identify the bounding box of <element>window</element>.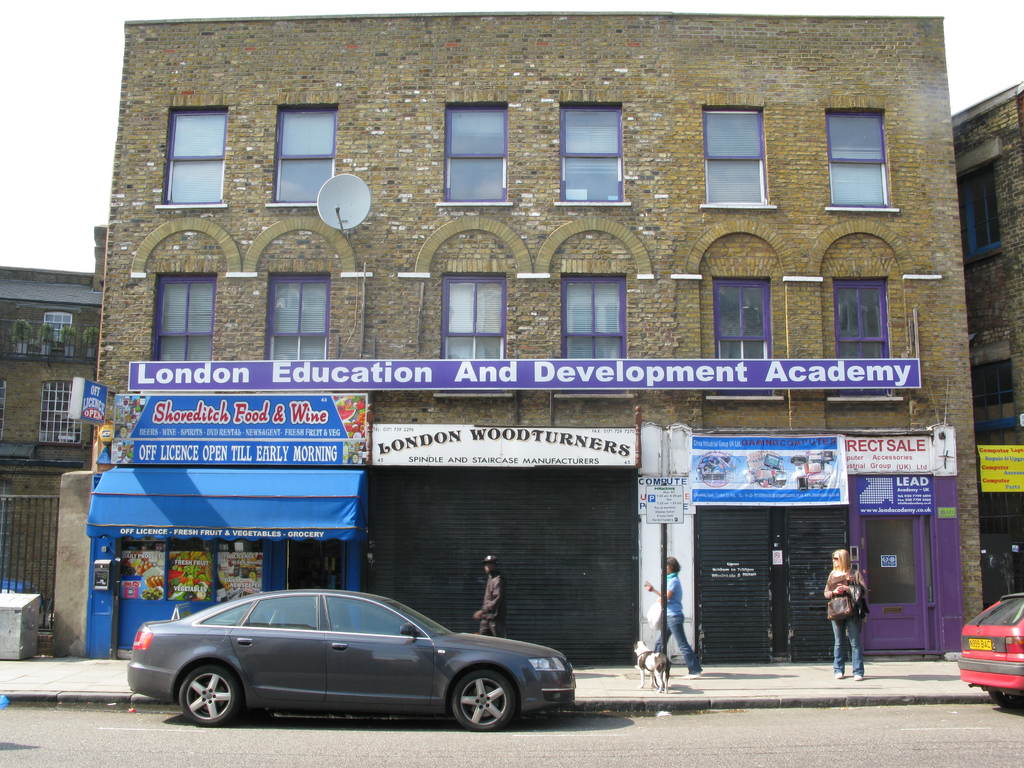
left=442, top=95, right=508, bottom=192.
